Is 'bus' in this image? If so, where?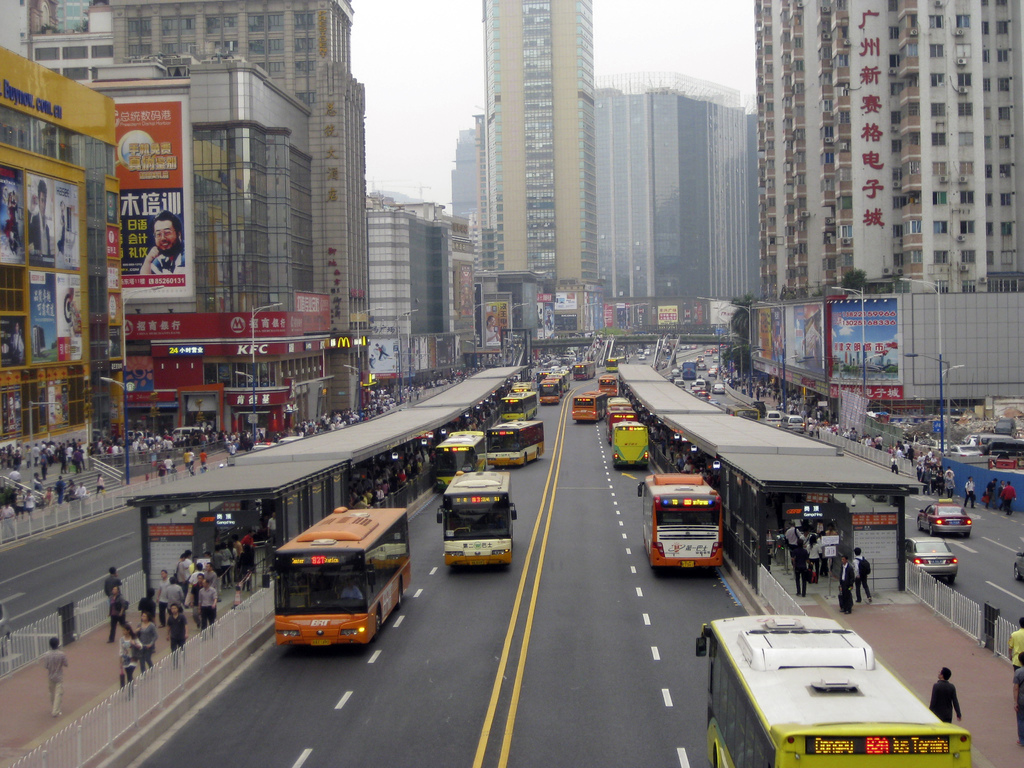
Yes, at Rect(609, 418, 649, 468).
